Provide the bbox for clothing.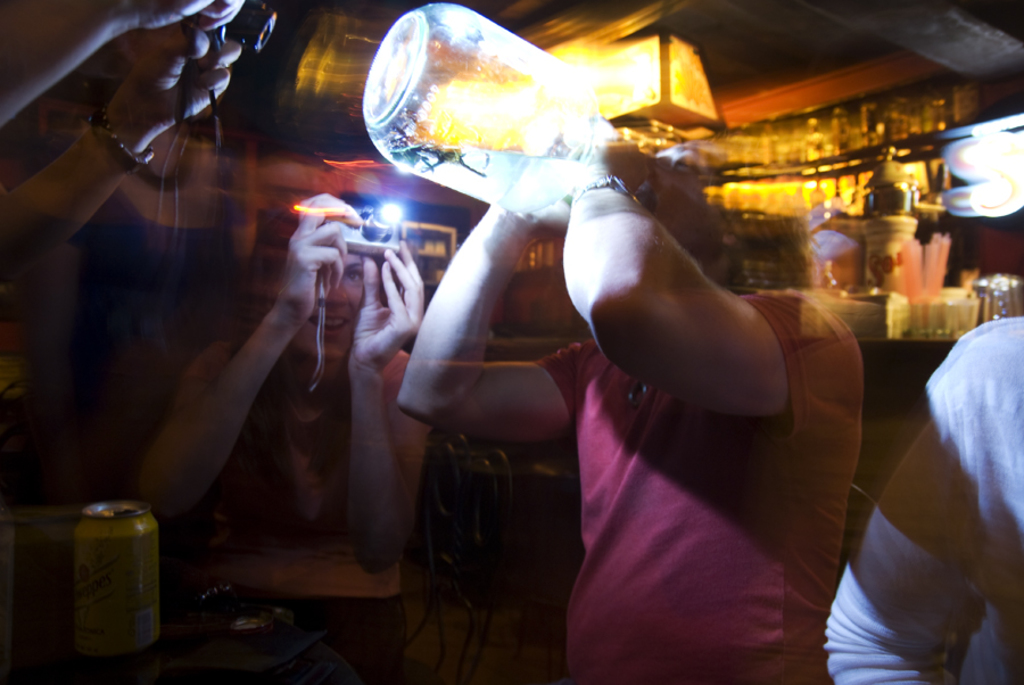
x1=535, y1=297, x2=860, y2=679.
